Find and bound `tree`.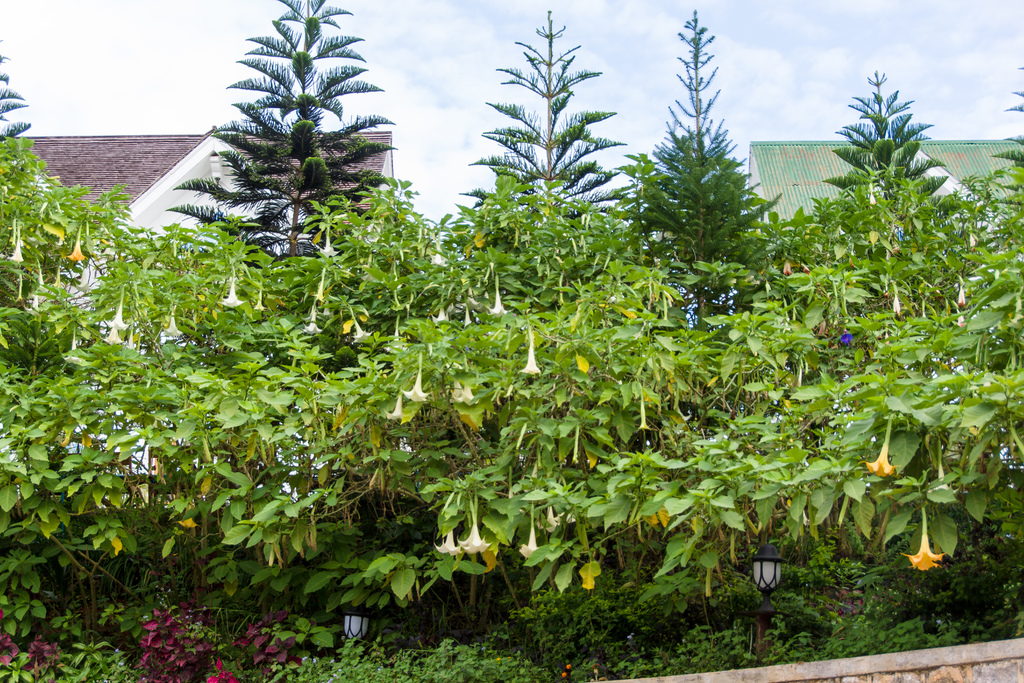
Bound: 179,0,401,286.
